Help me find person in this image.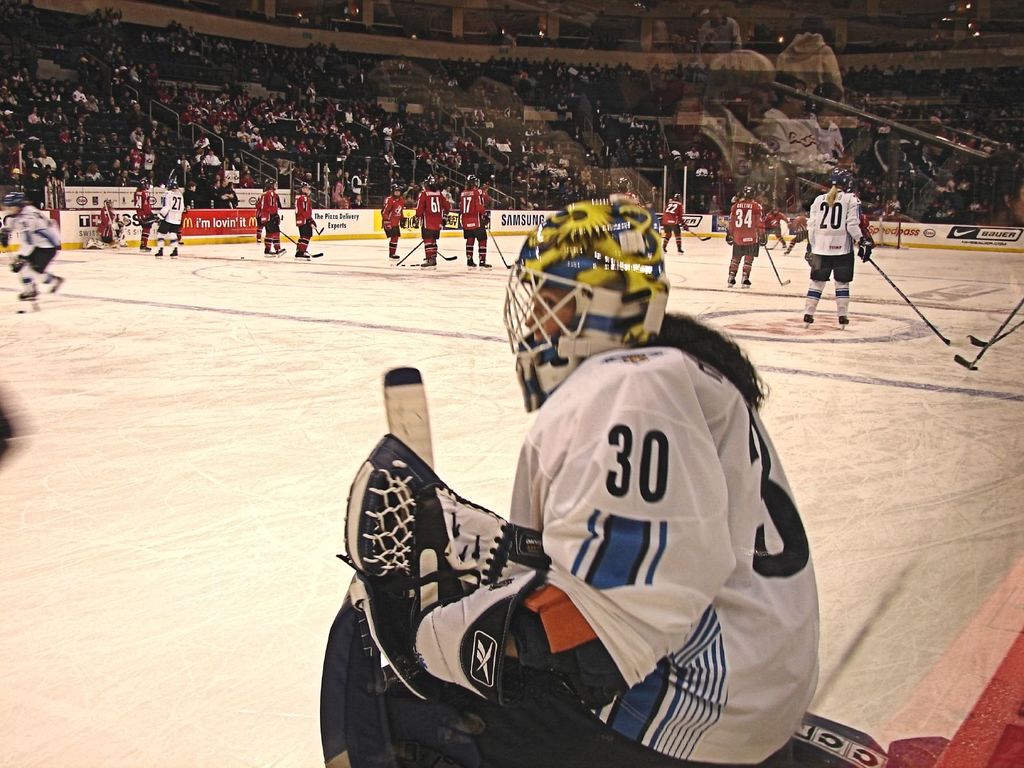
Found it: pyautogui.locateOnScreen(323, 196, 822, 767).
